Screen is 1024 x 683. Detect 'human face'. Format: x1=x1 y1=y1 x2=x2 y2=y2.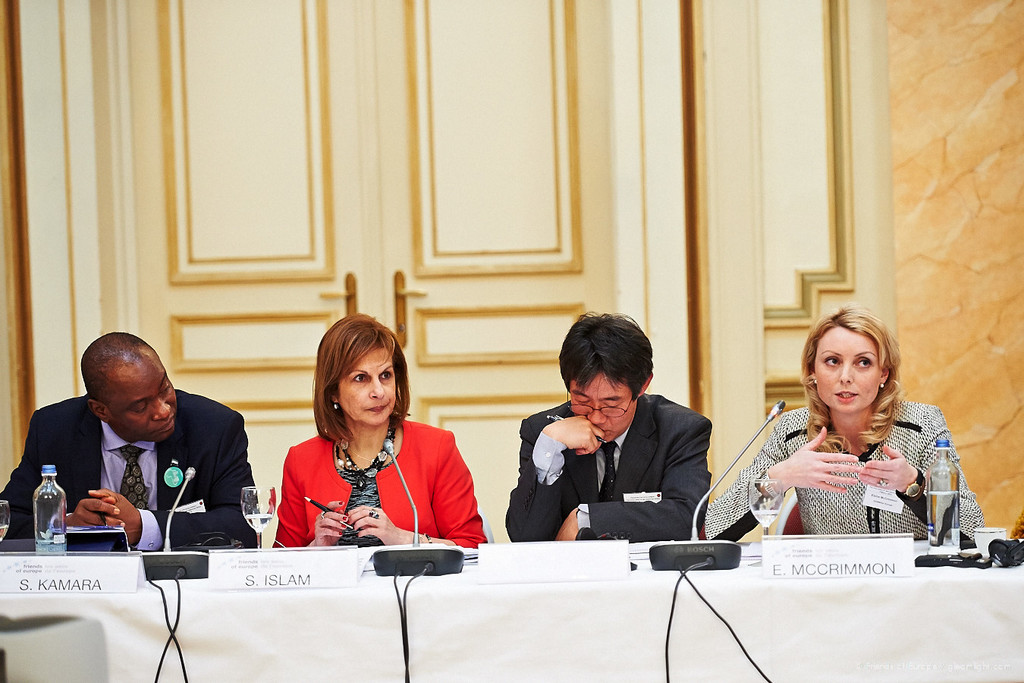
x1=573 y1=370 x2=634 y2=440.
